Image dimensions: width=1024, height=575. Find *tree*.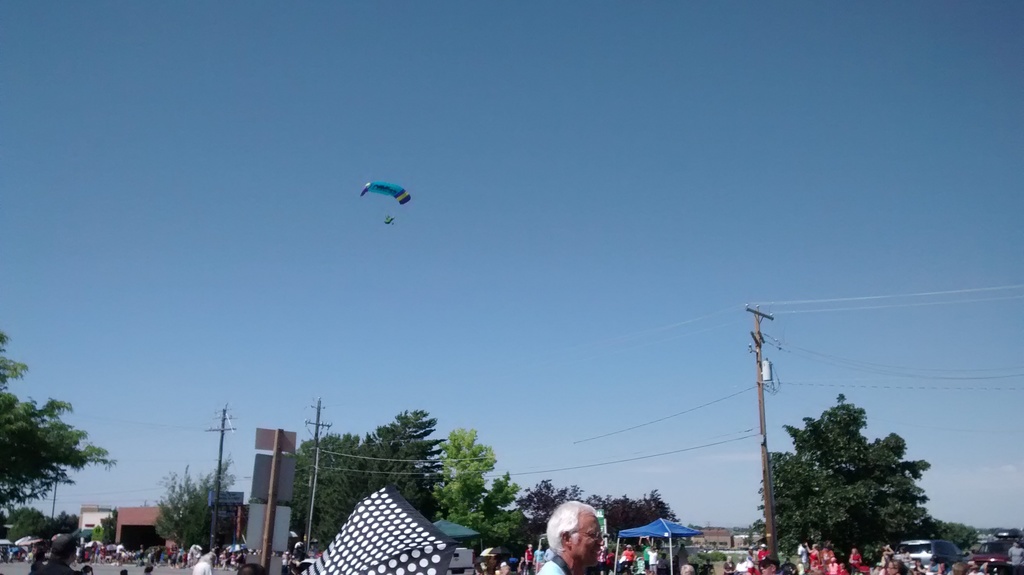
detection(426, 423, 495, 523).
